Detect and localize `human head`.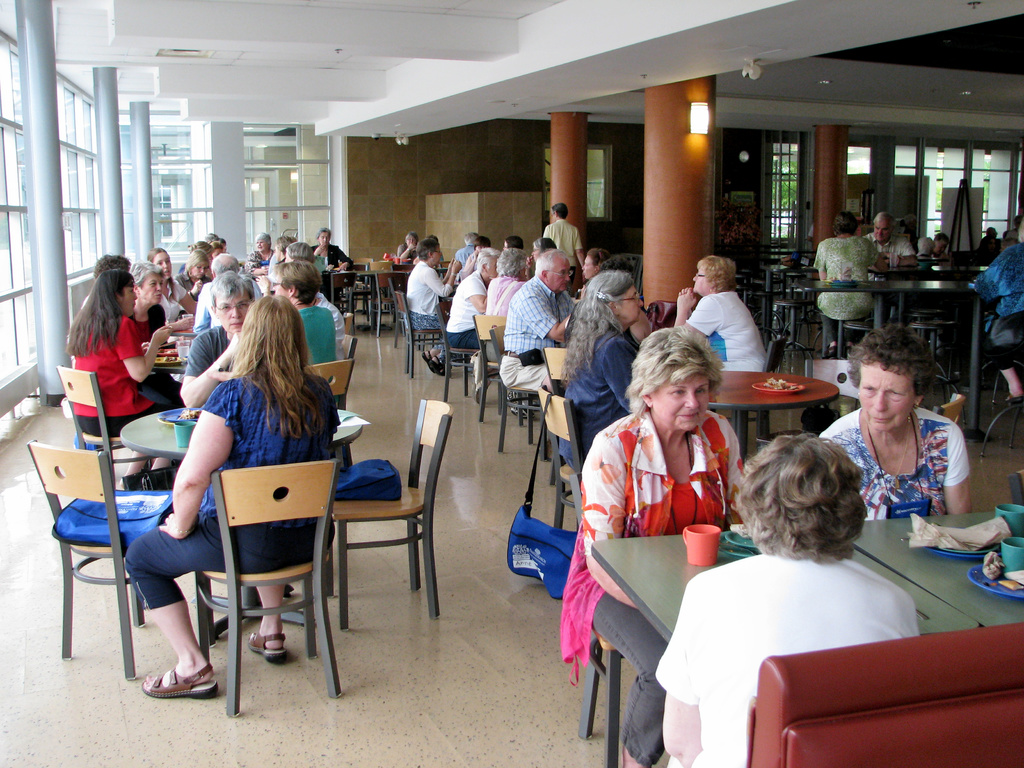
Localized at 273, 260, 321, 311.
